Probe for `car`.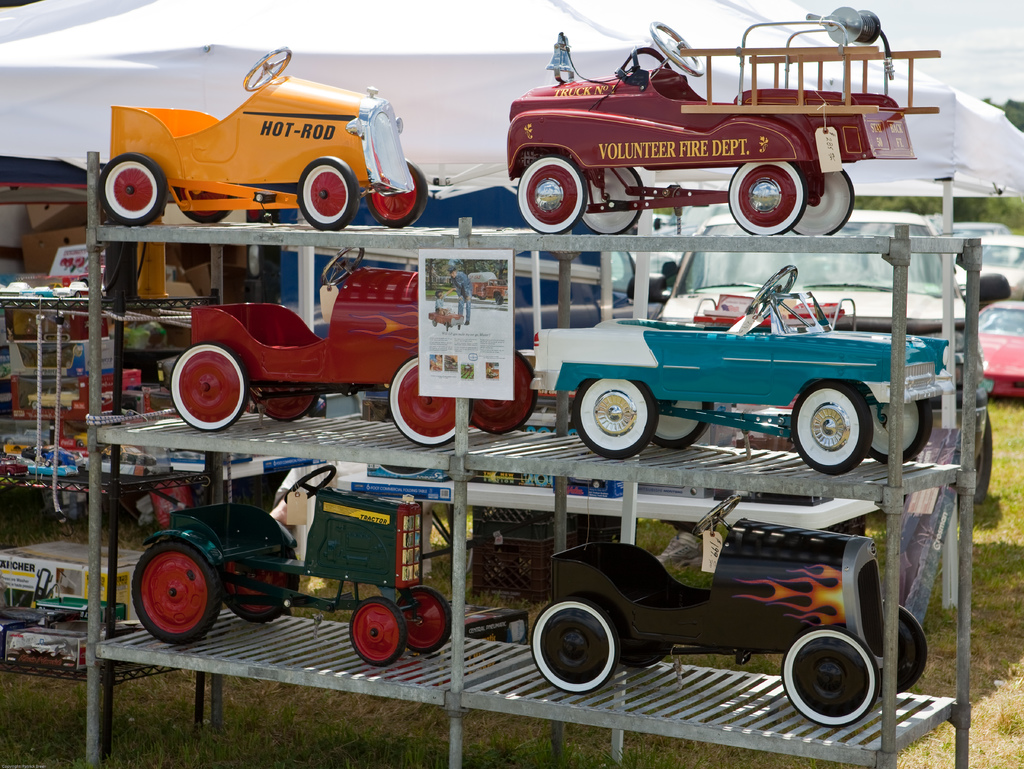
Probe result: l=170, t=251, r=543, b=446.
